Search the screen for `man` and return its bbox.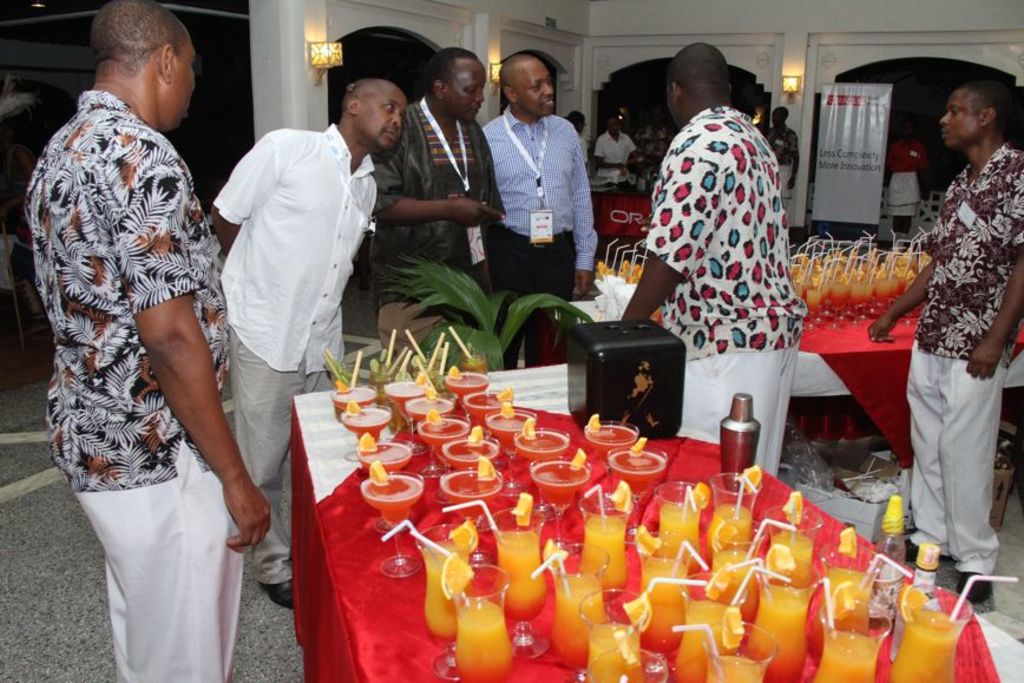
Found: left=887, top=55, right=1016, bottom=604.
